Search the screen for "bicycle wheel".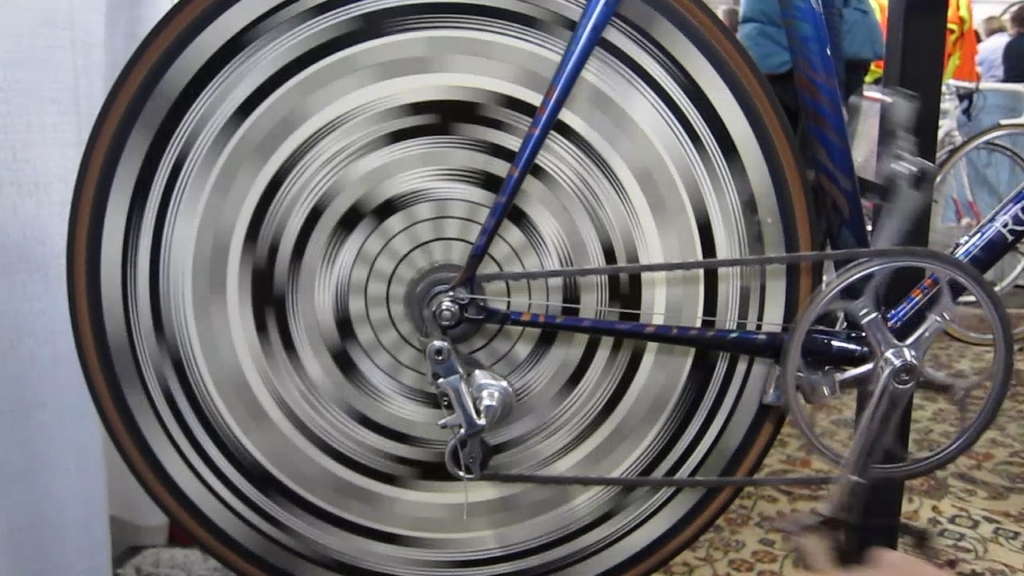
Found at [x1=65, y1=0, x2=824, y2=575].
